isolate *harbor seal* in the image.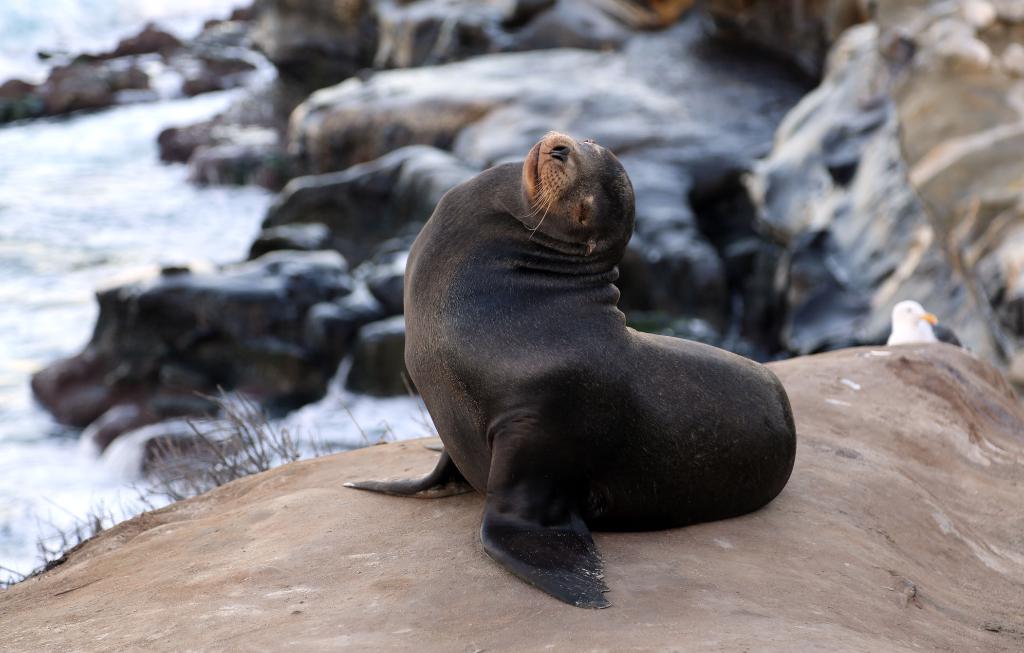
Isolated region: 340:127:798:609.
